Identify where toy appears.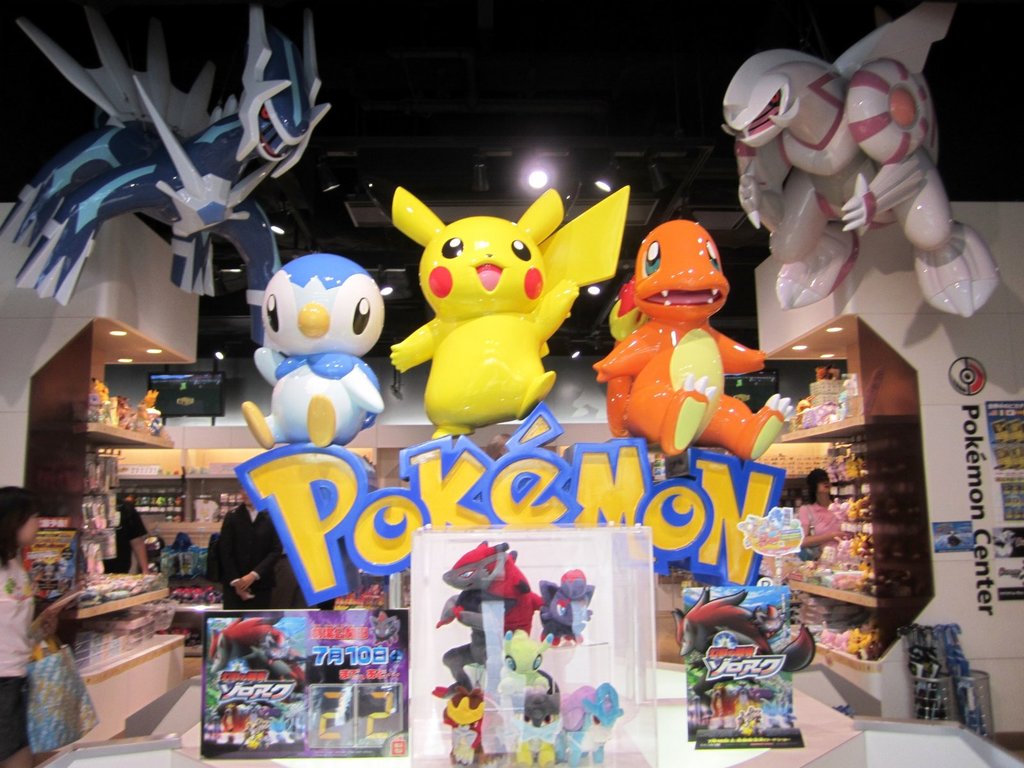
Appears at 555:680:623:767.
